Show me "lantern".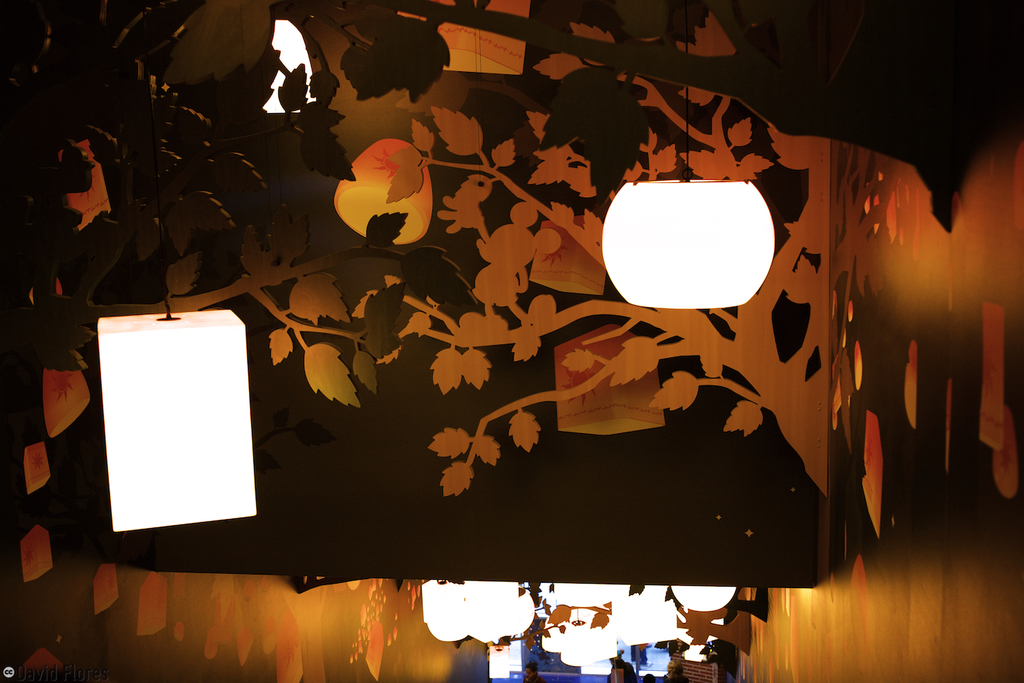
"lantern" is here: (x1=261, y1=20, x2=315, y2=111).
